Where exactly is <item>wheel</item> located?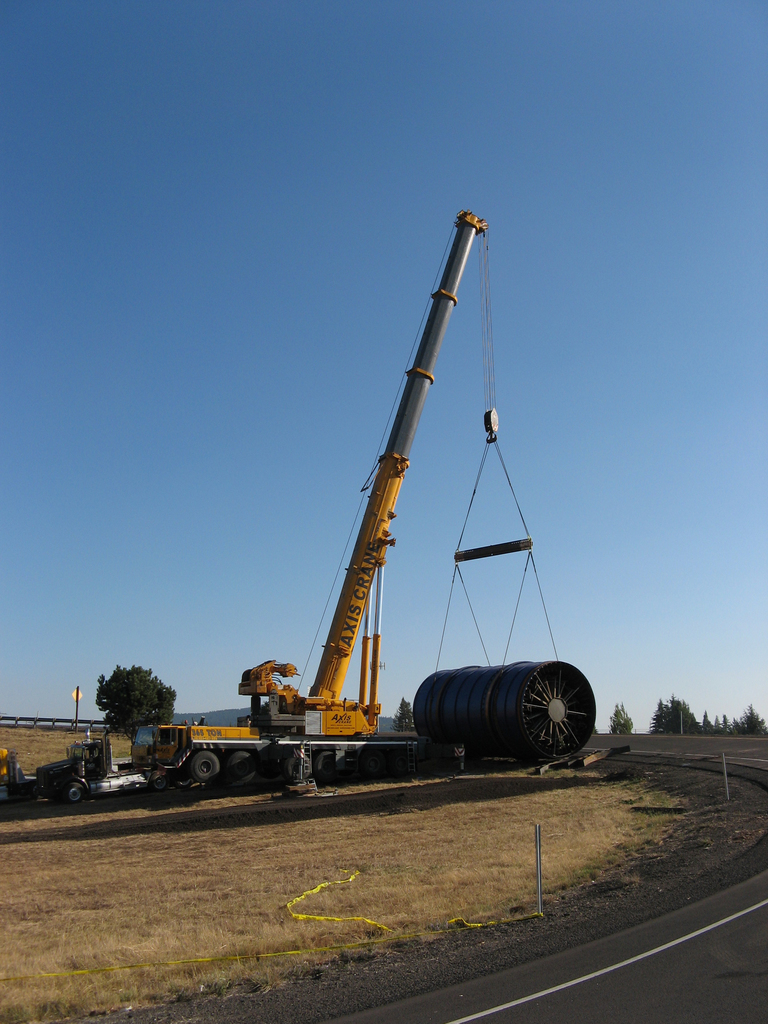
Its bounding box is 315, 750, 340, 778.
